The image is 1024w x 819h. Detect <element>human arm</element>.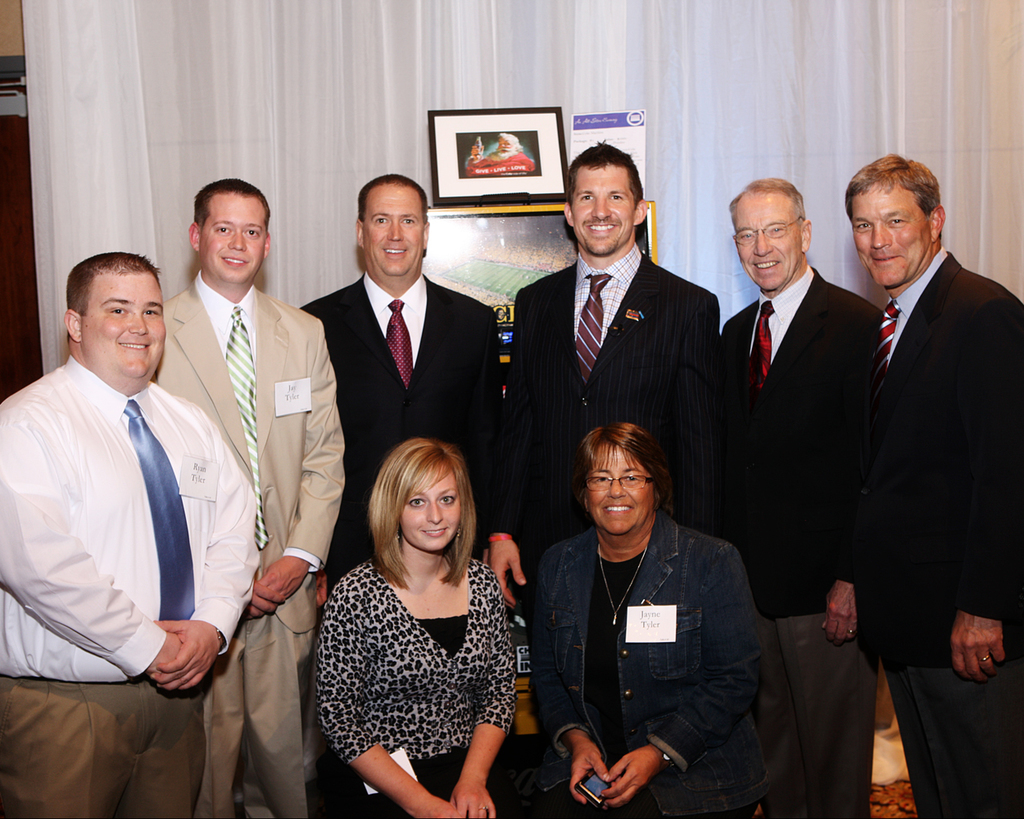
Detection: 138:422:265:695.
